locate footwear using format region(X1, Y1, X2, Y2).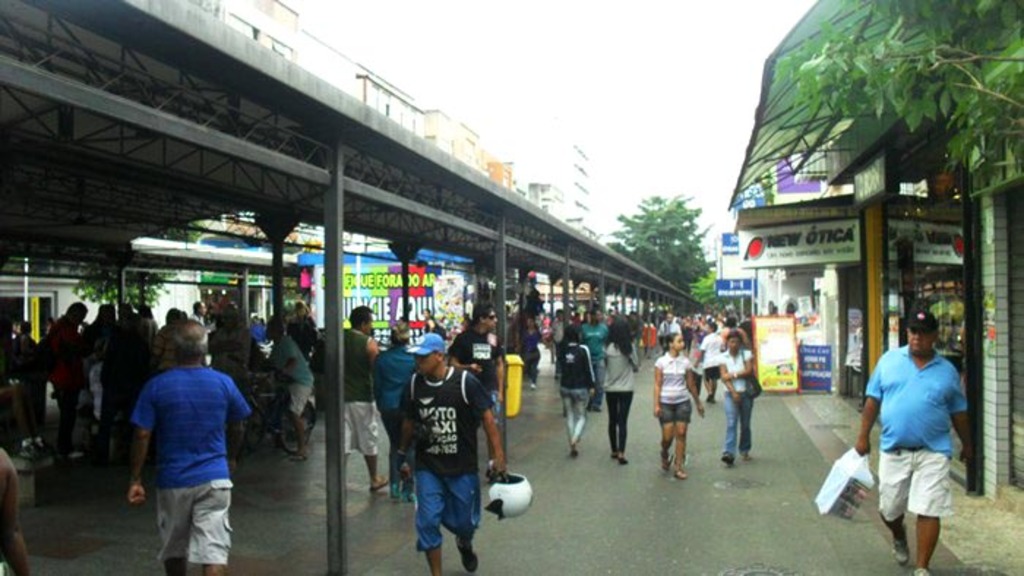
region(455, 537, 480, 570).
